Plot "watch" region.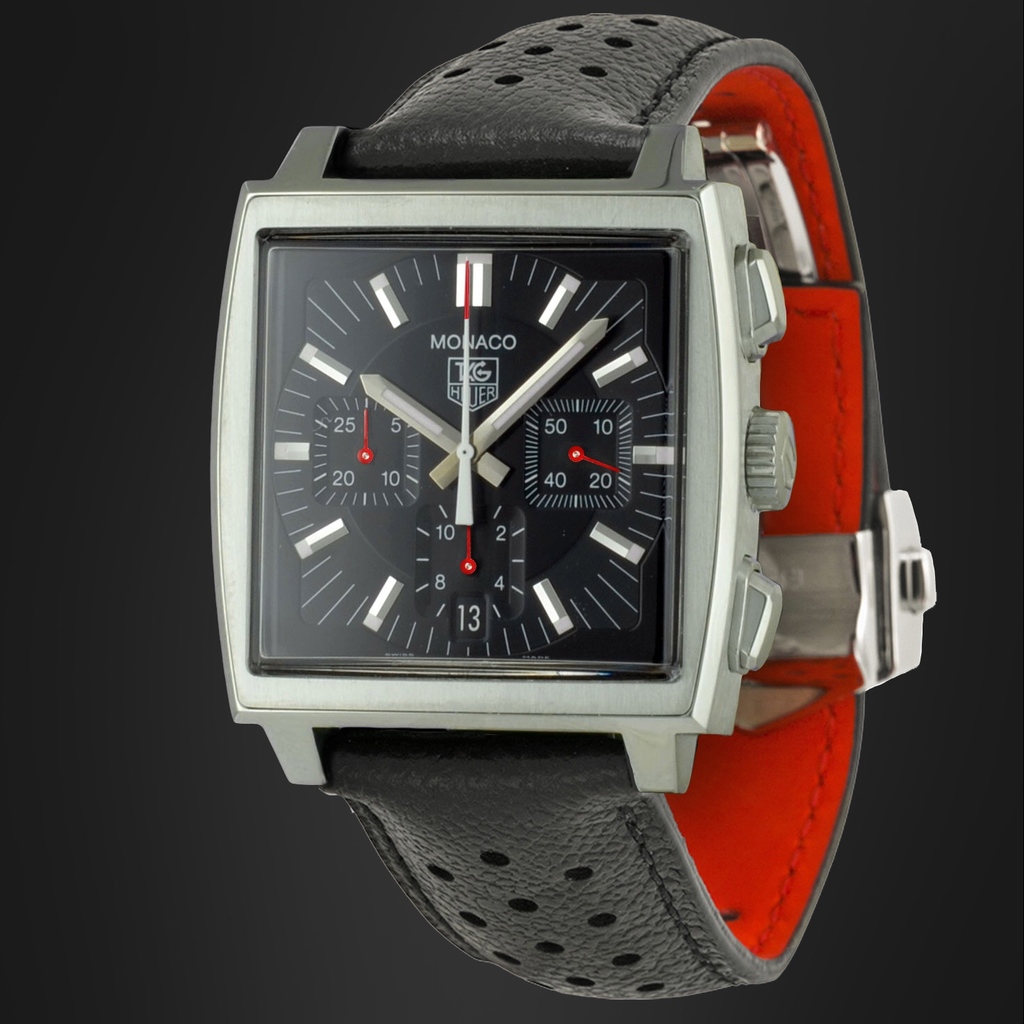
Plotted at [x1=198, y1=0, x2=960, y2=1017].
